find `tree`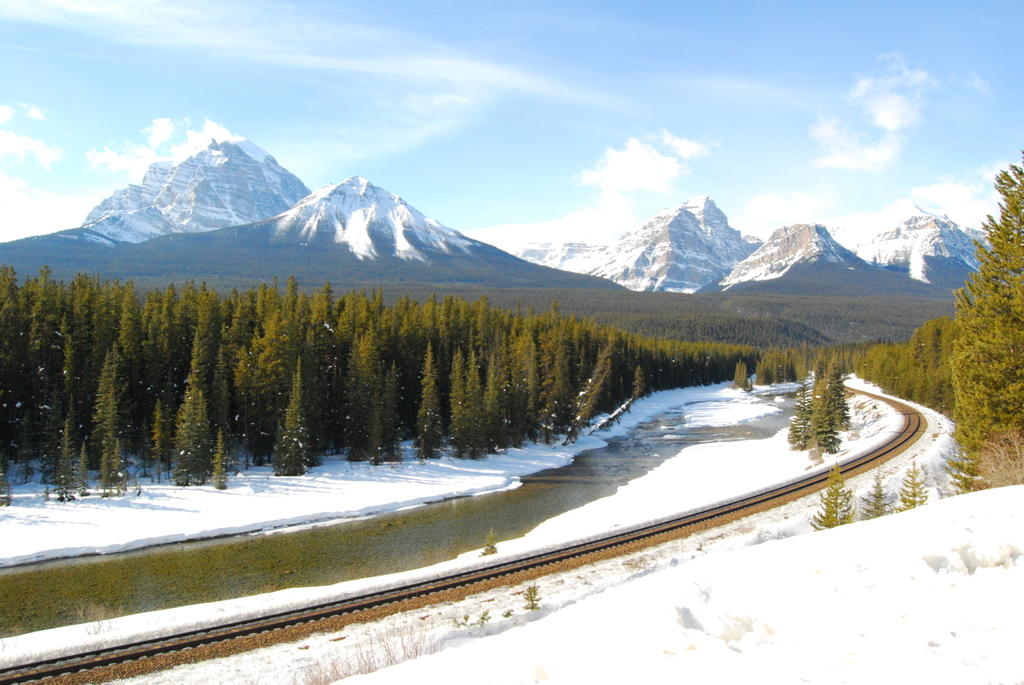
x1=742 y1=338 x2=771 y2=386
